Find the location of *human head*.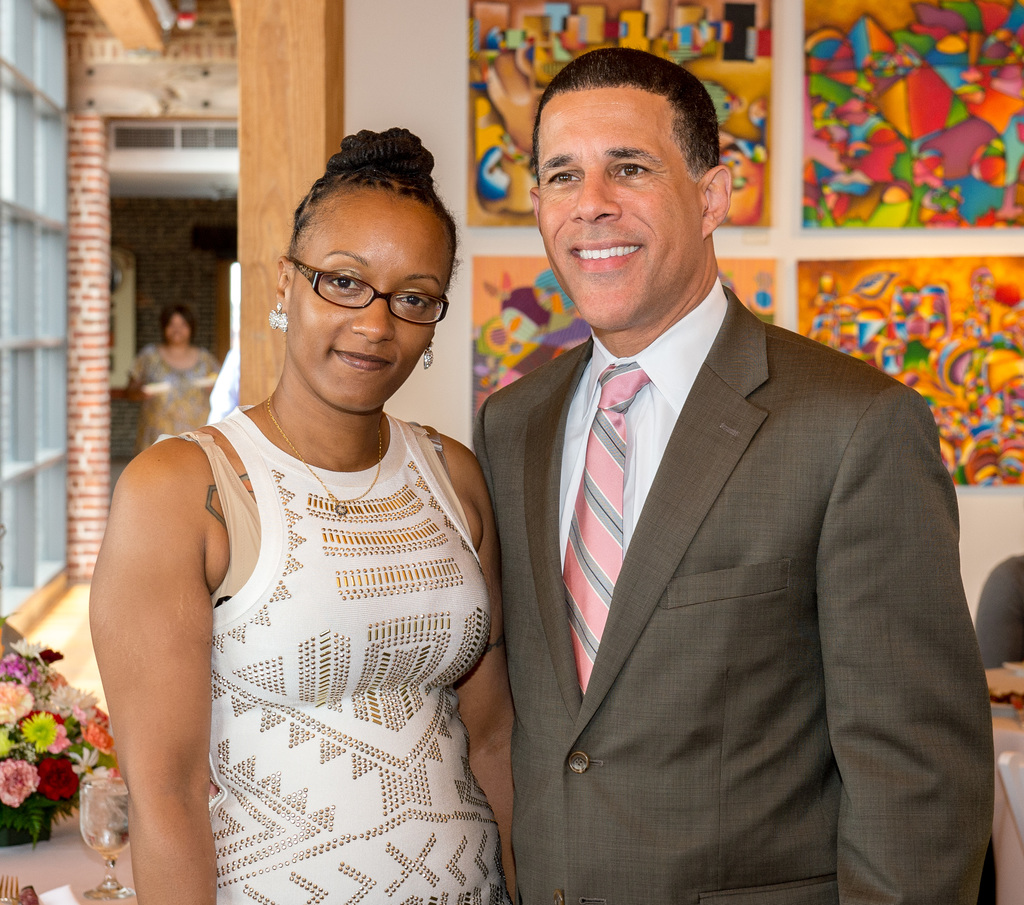
Location: 156,310,196,347.
